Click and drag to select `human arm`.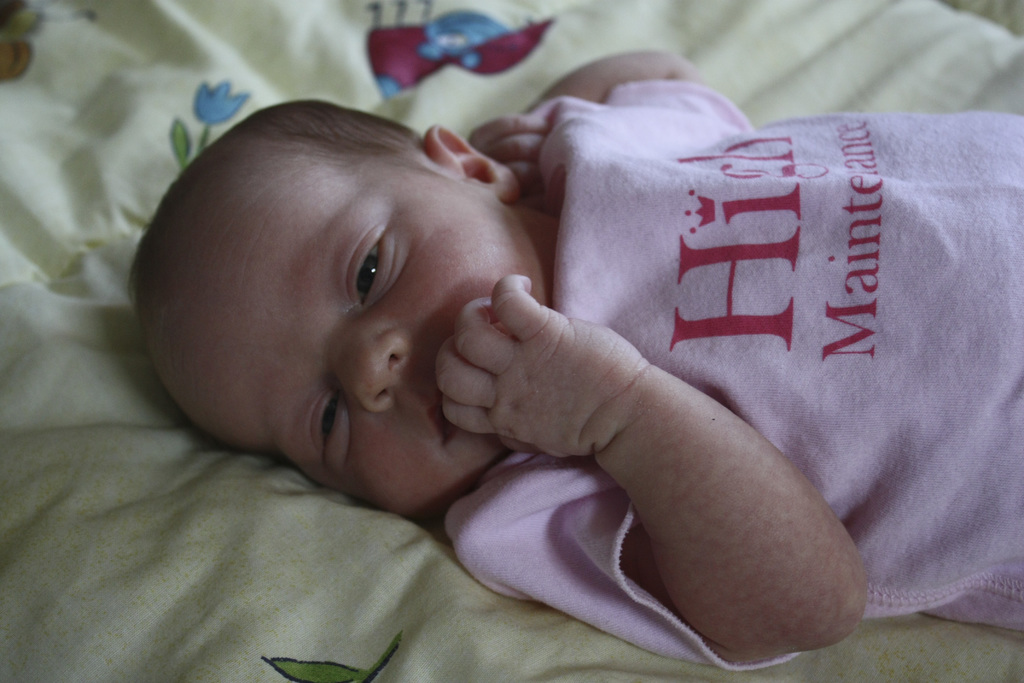
Selection: region(533, 318, 874, 682).
